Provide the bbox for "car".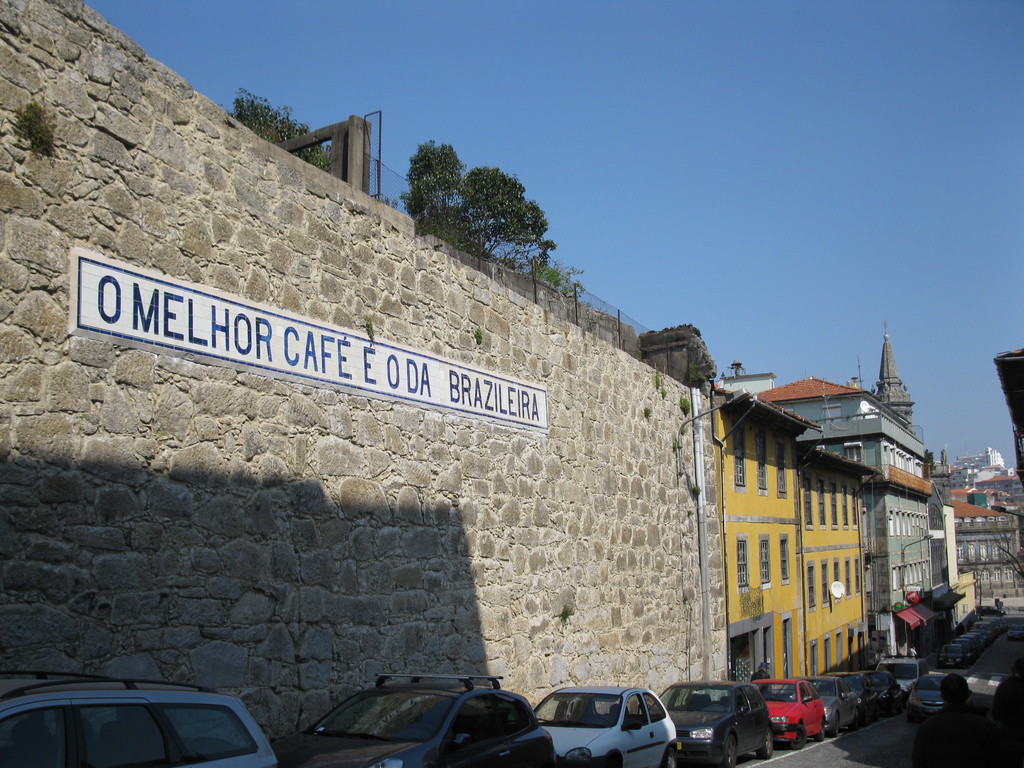
864 673 908 708.
